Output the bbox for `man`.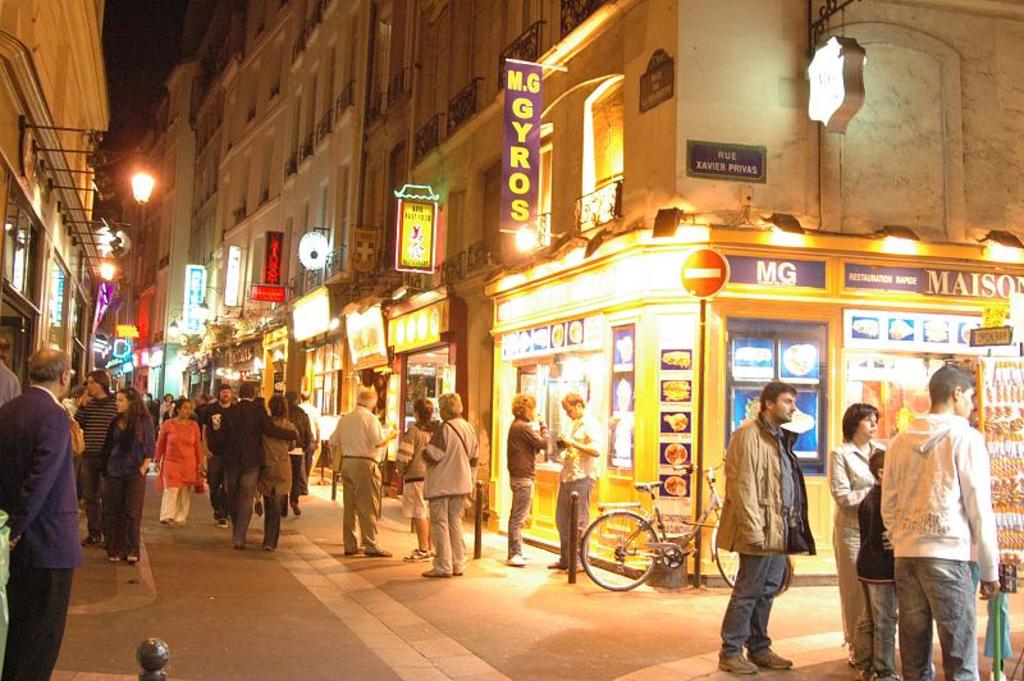
box(0, 344, 74, 680).
